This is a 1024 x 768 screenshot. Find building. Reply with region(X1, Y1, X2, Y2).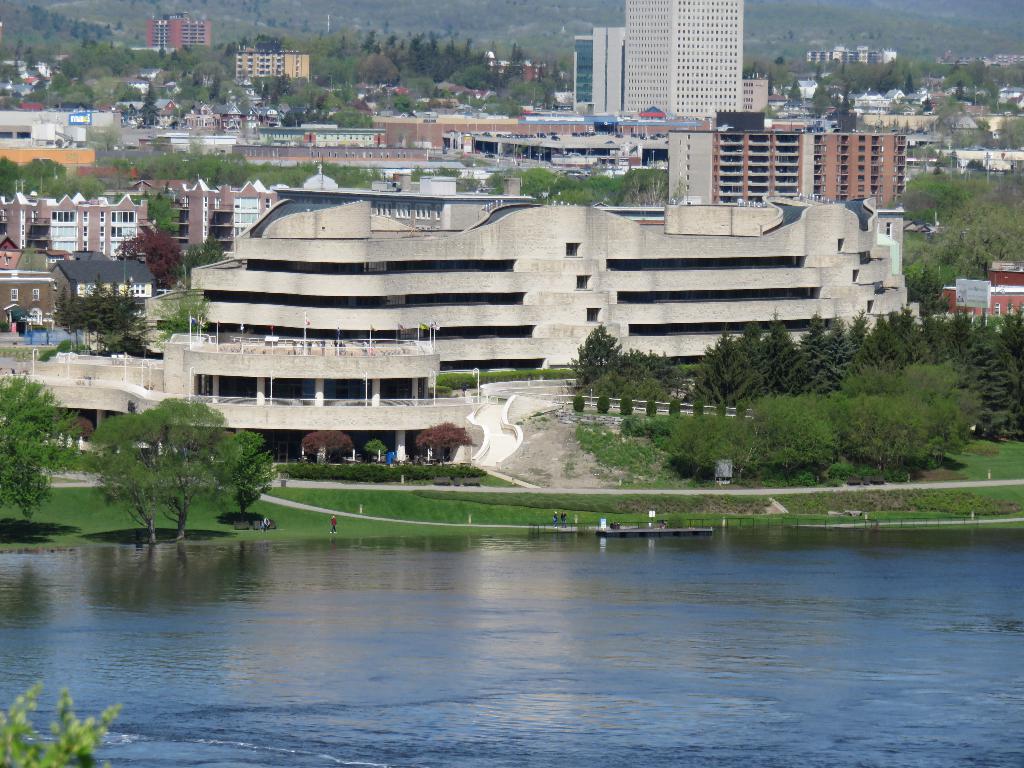
region(54, 260, 156, 315).
